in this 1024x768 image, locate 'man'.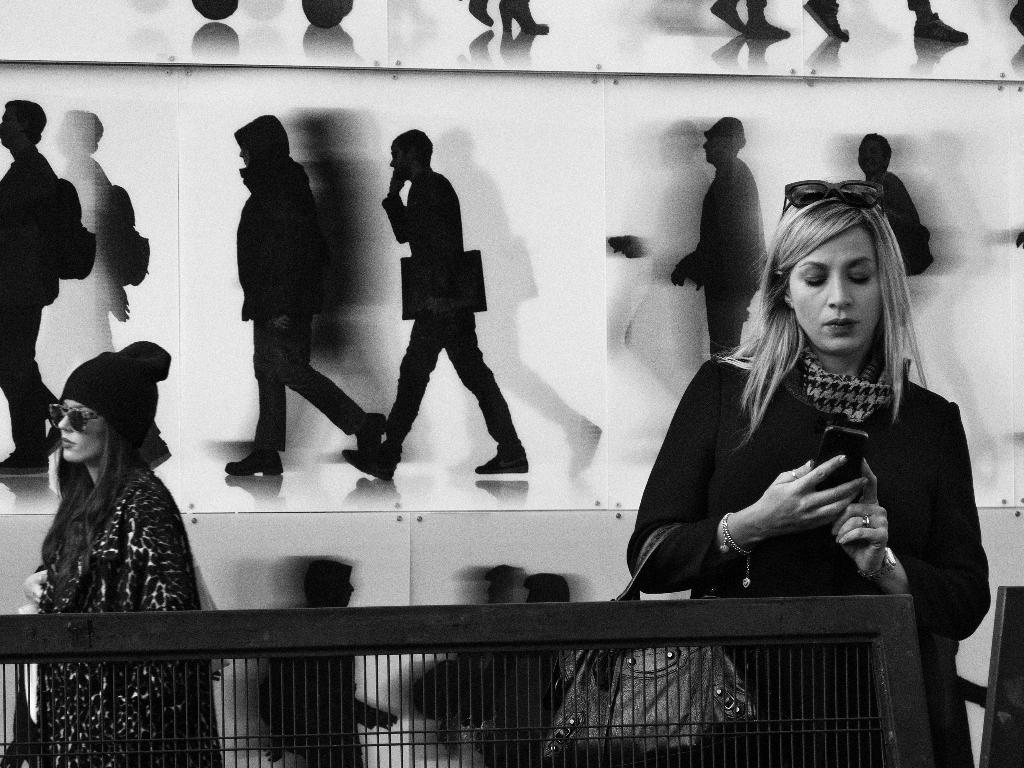
Bounding box: locate(211, 106, 334, 490).
